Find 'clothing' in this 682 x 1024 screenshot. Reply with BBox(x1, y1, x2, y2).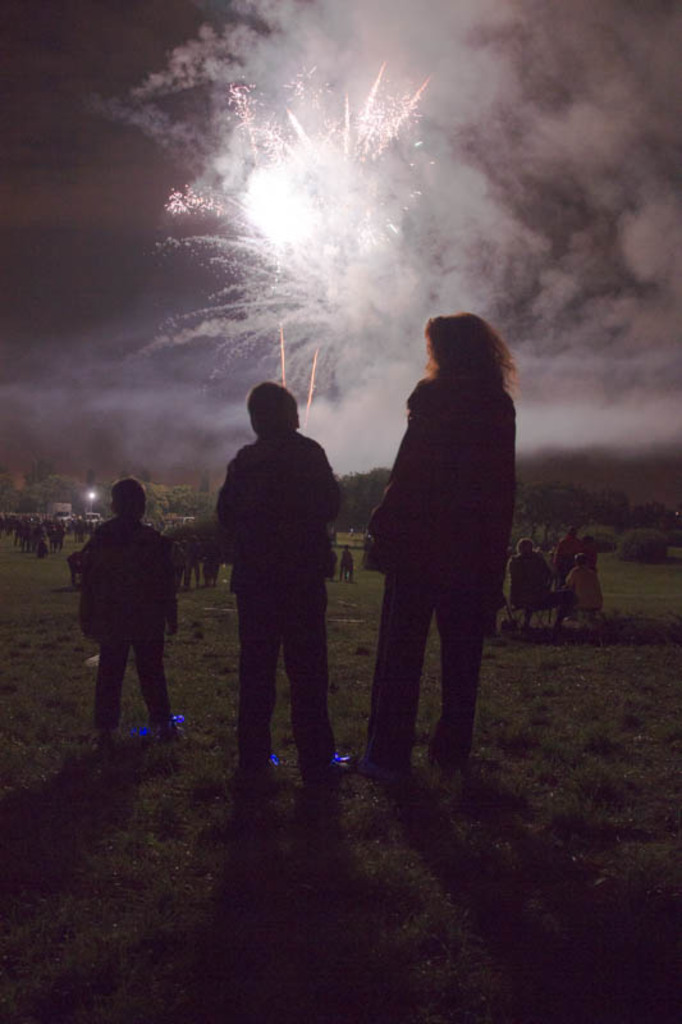
BBox(566, 566, 608, 617).
